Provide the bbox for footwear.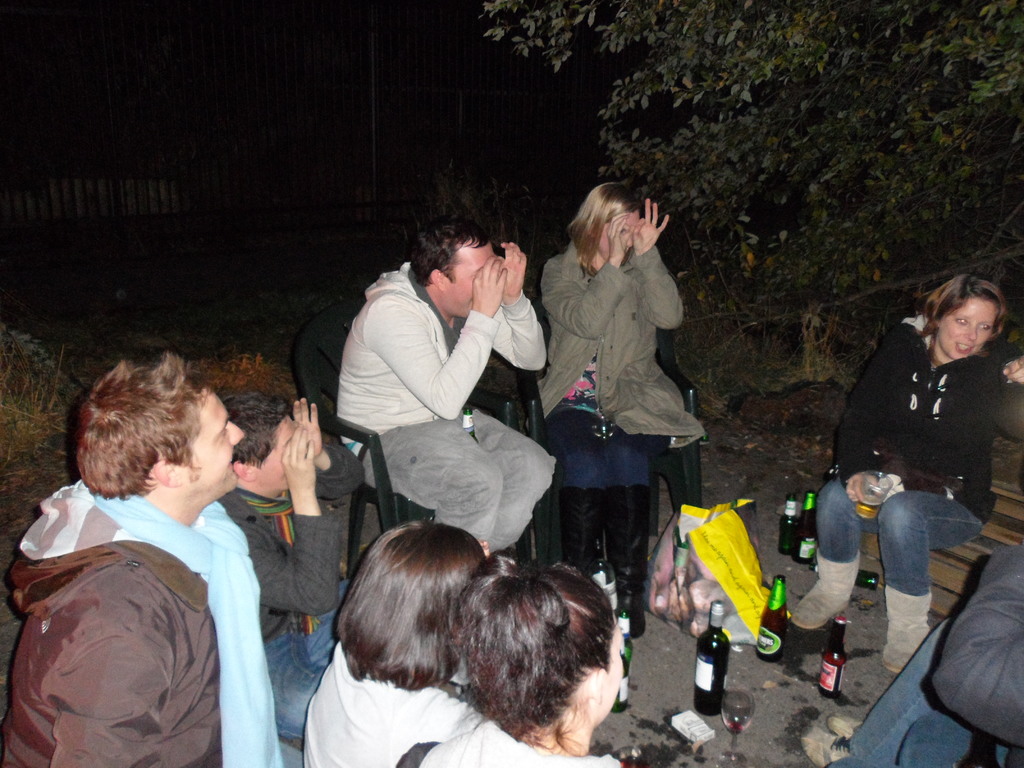
box(877, 588, 931, 679).
